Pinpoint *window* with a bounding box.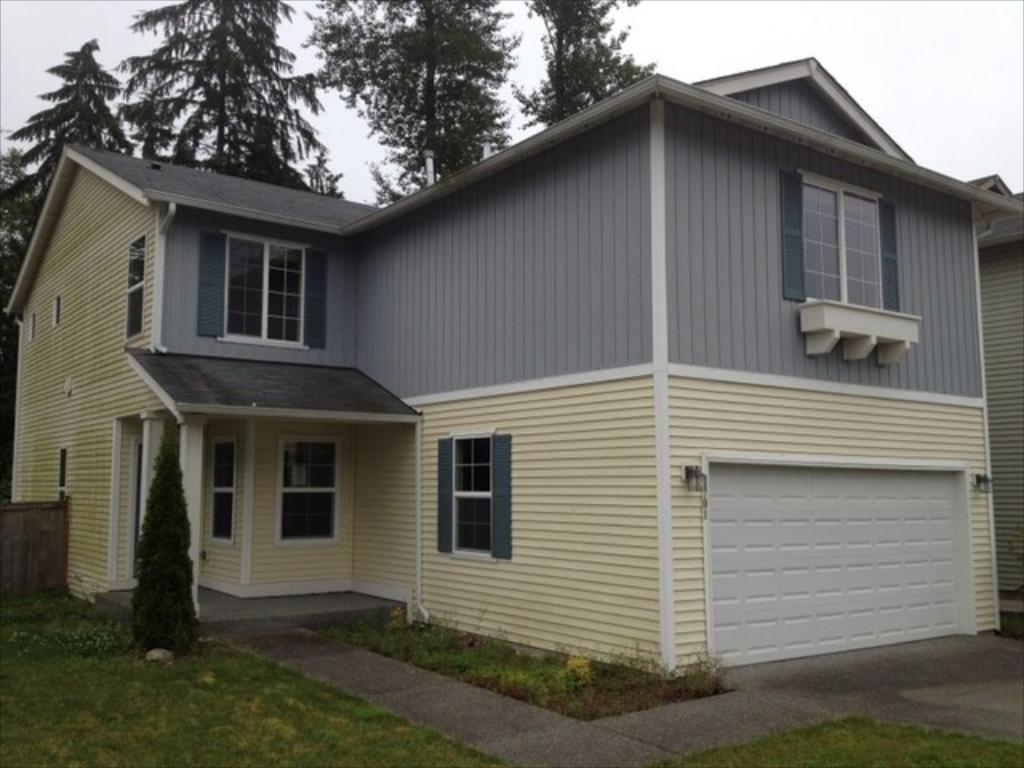
detection(128, 235, 147, 341).
